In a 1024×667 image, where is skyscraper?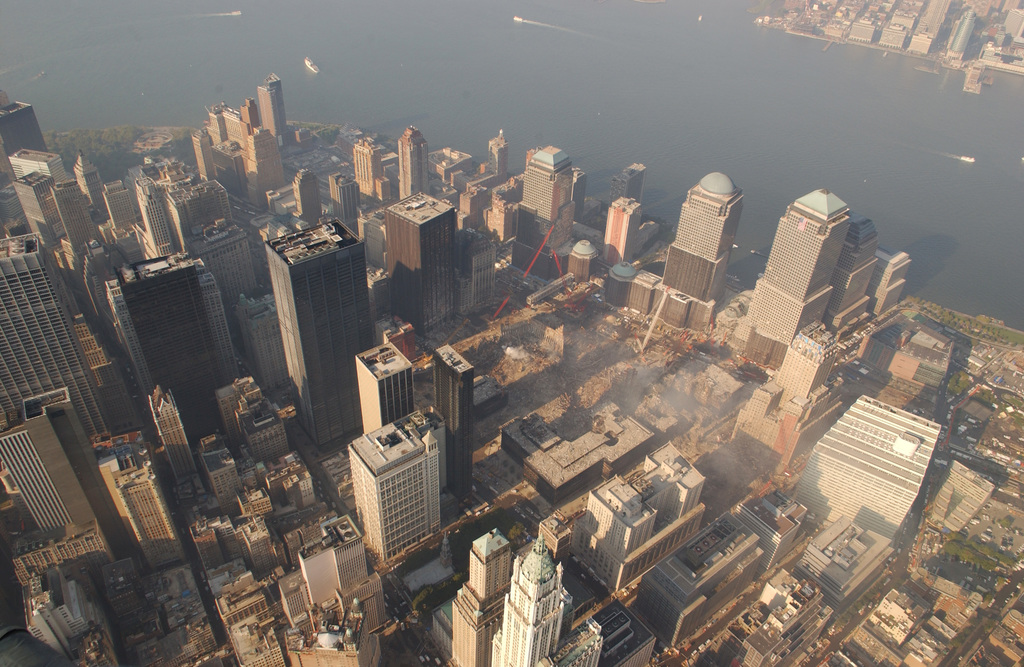
detection(65, 566, 143, 666).
